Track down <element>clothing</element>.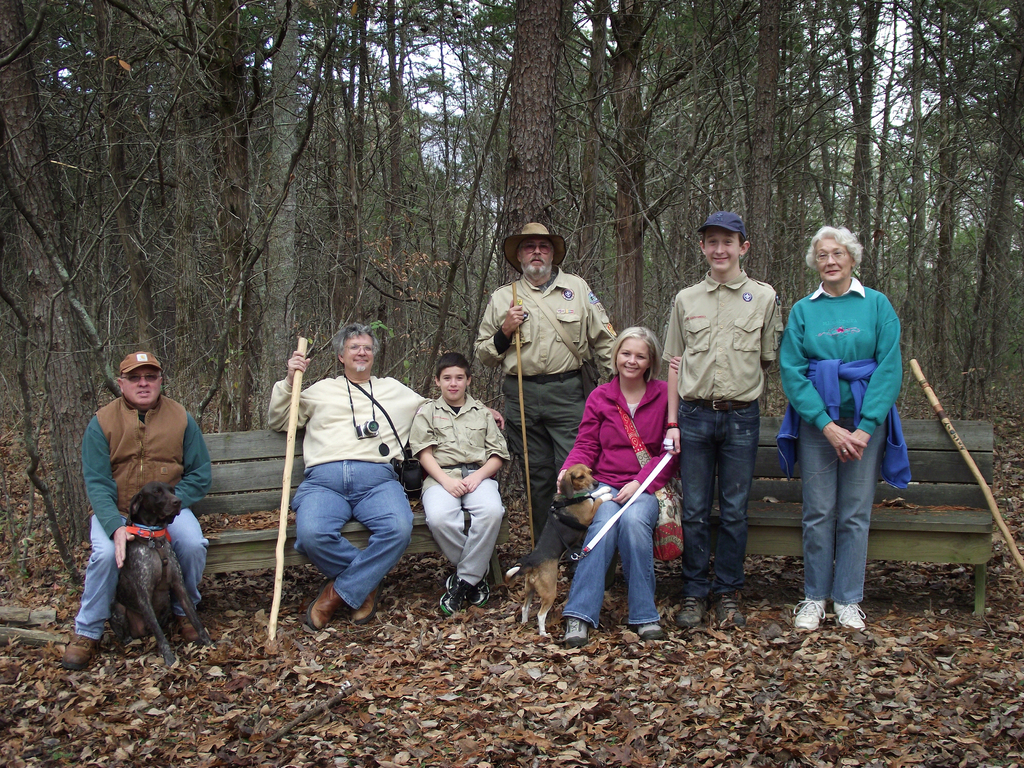
Tracked to rect(662, 268, 783, 598).
